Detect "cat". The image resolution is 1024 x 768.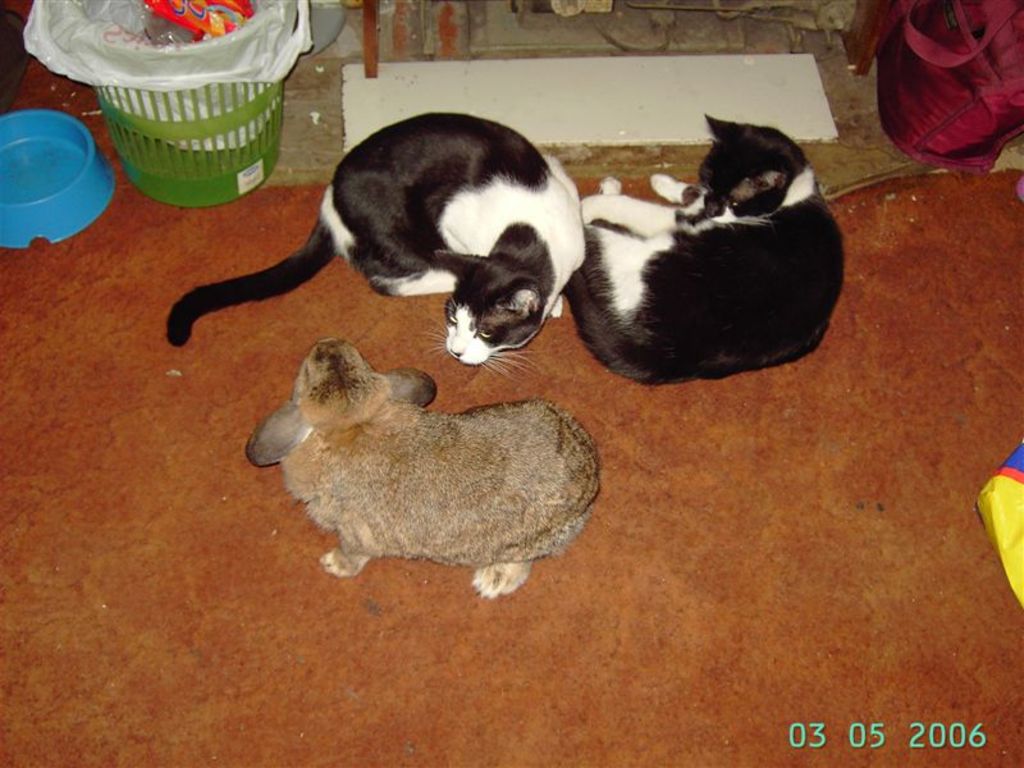
detection(156, 102, 589, 376).
